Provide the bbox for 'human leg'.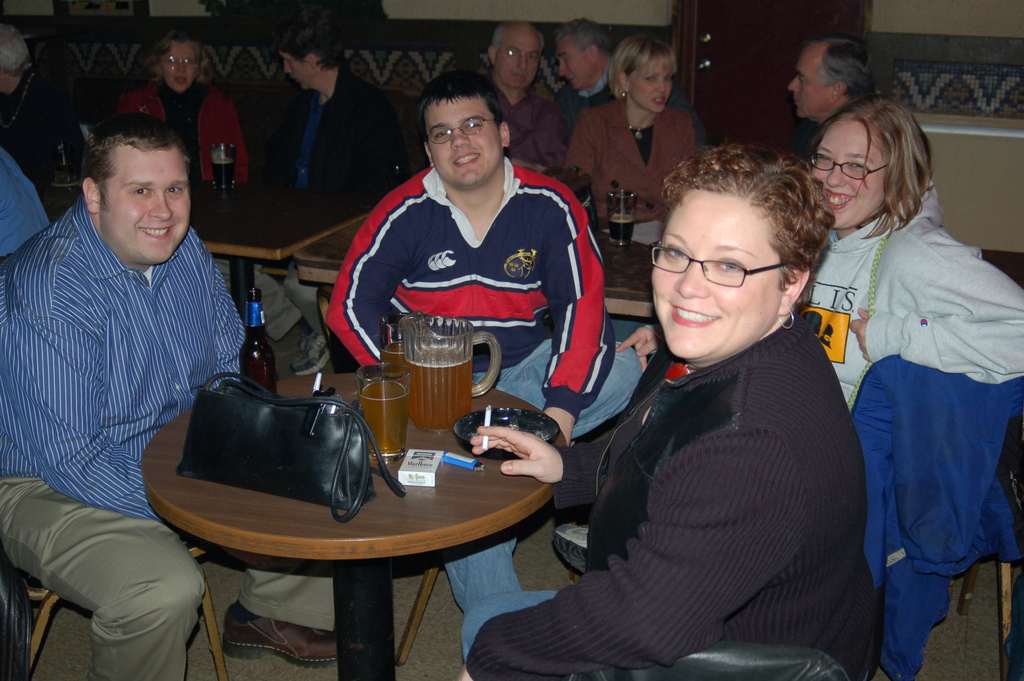
detection(462, 593, 564, 662).
